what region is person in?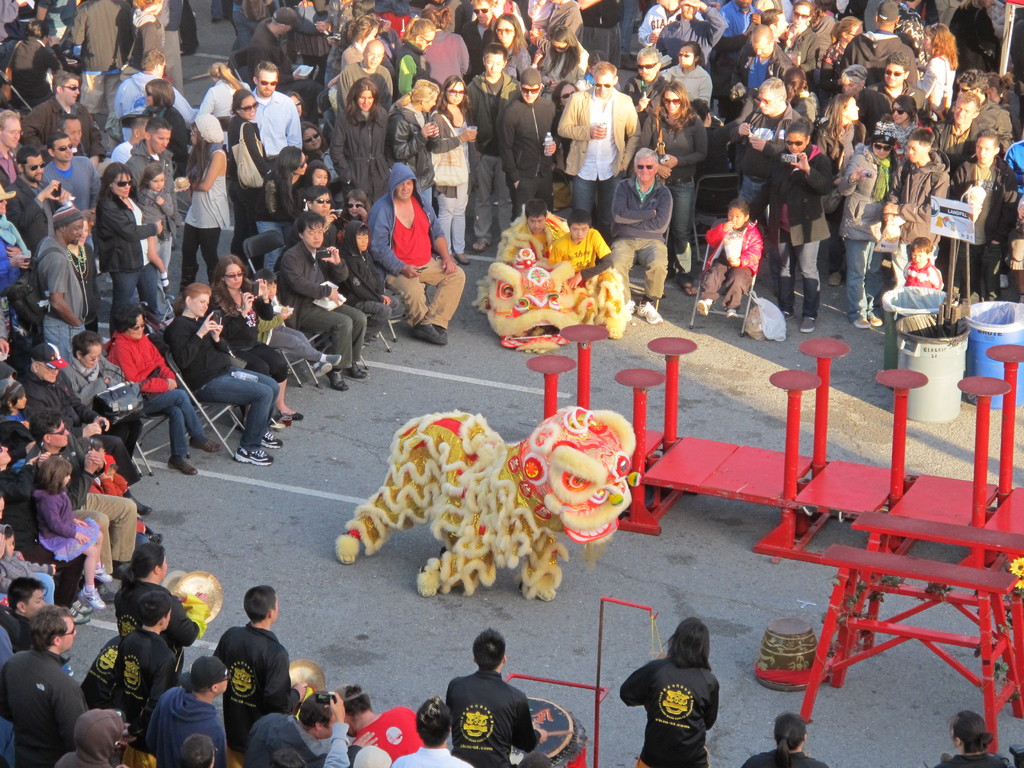
region(949, 126, 1004, 302).
